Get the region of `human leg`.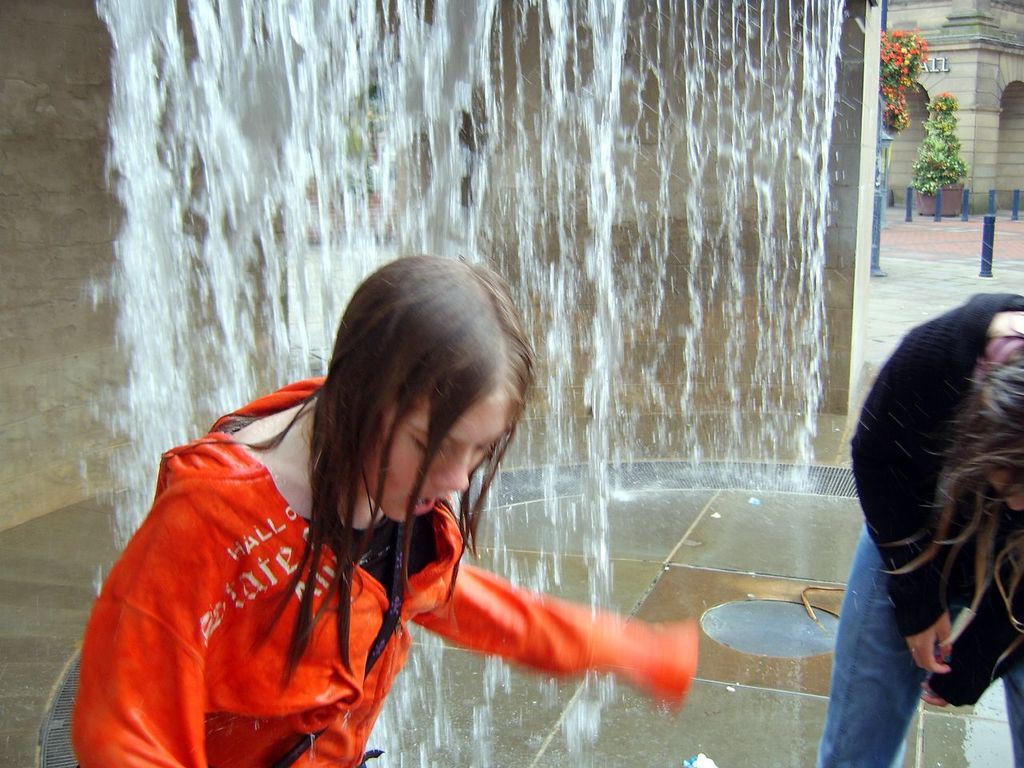
BBox(1002, 639, 1023, 767).
